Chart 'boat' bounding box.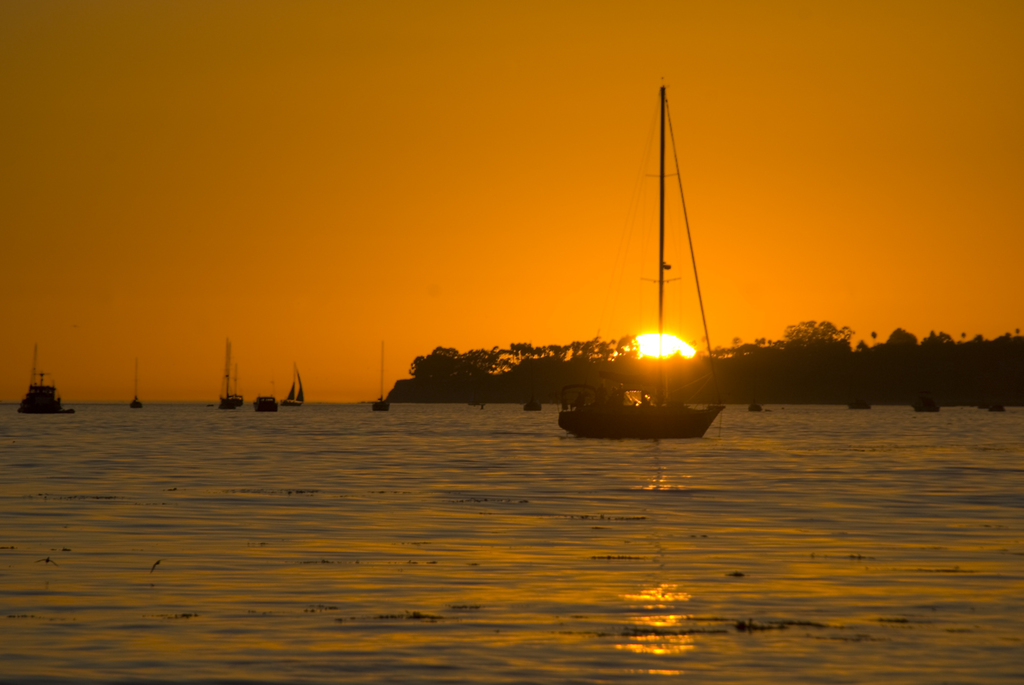
Charted: [220,334,245,409].
